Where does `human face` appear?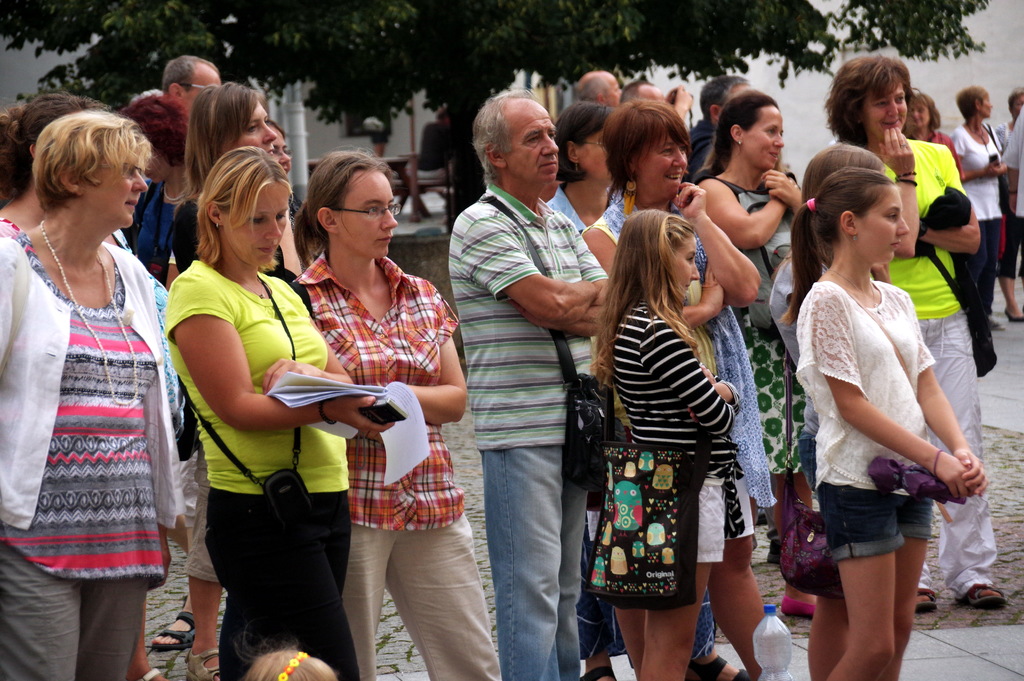
Appears at (x1=337, y1=172, x2=397, y2=257).
